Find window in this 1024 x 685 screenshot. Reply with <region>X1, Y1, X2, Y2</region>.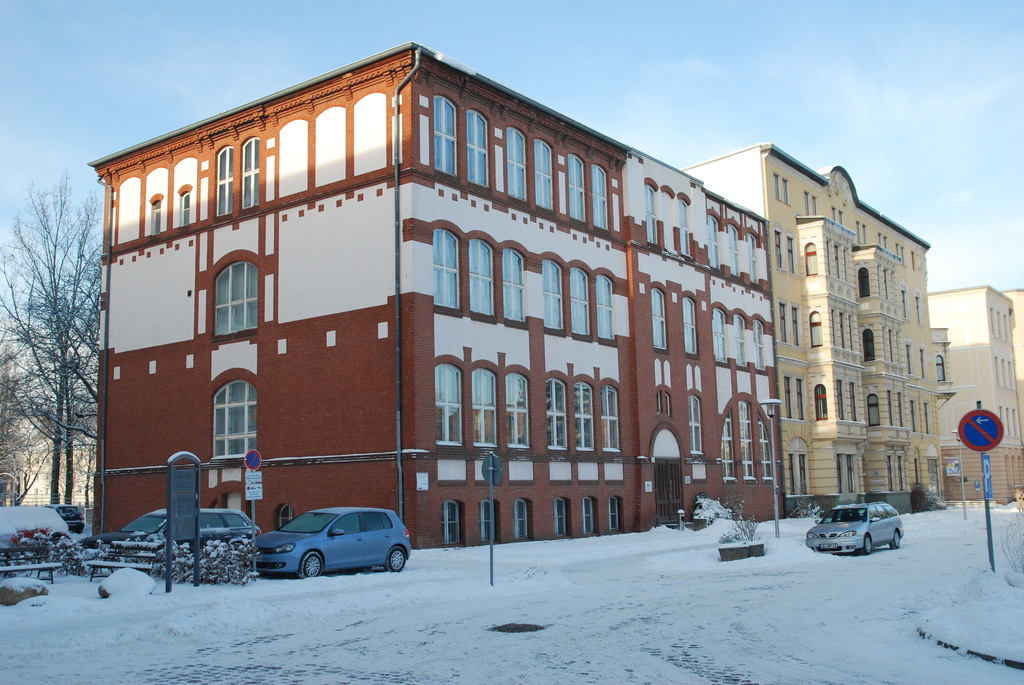
<region>141, 197, 164, 239</region>.
